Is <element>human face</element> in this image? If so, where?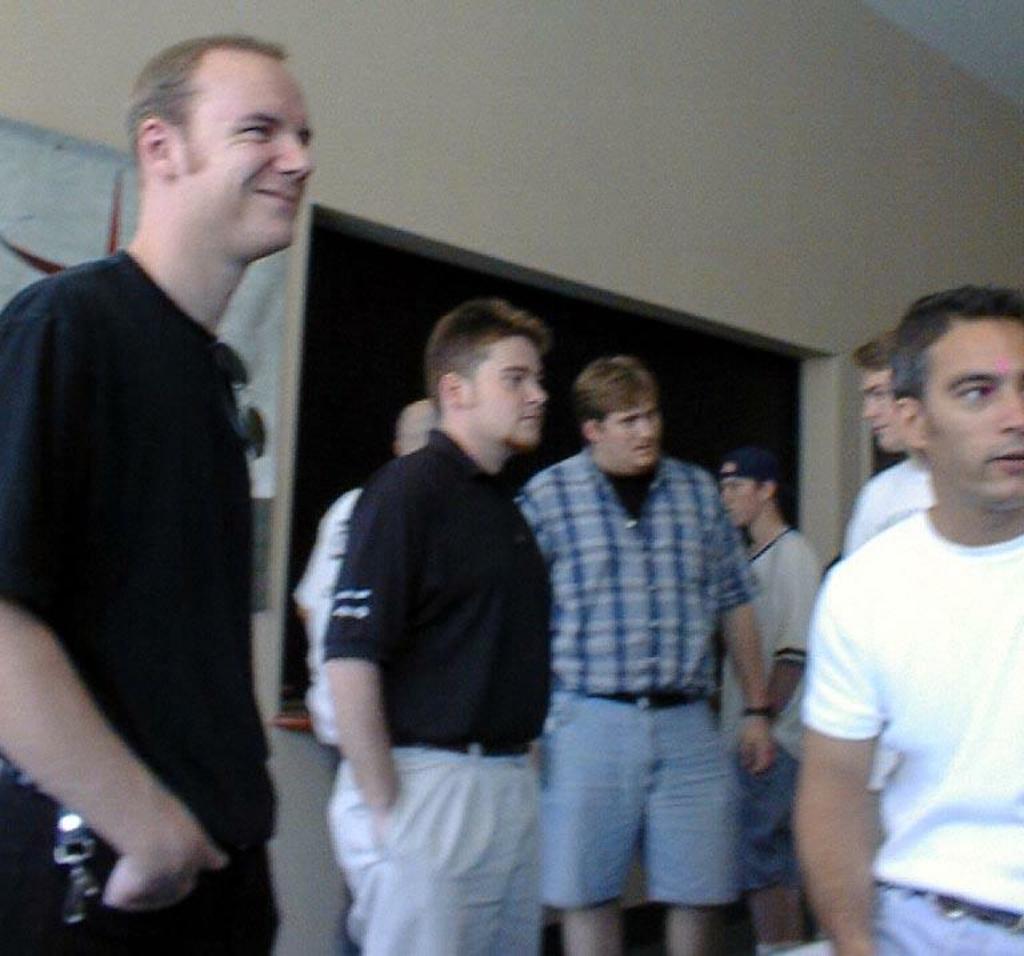
Yes, at [x1=465, y1=340, x2=545, y2=445].
